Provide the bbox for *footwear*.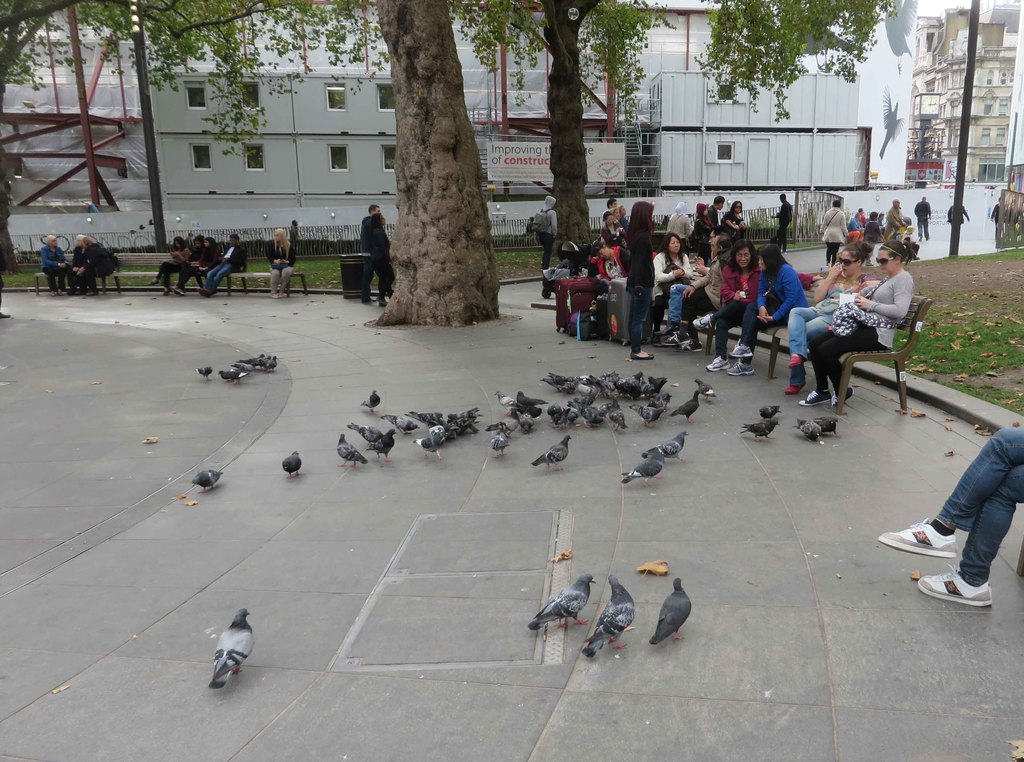
[664,329,692,351].
